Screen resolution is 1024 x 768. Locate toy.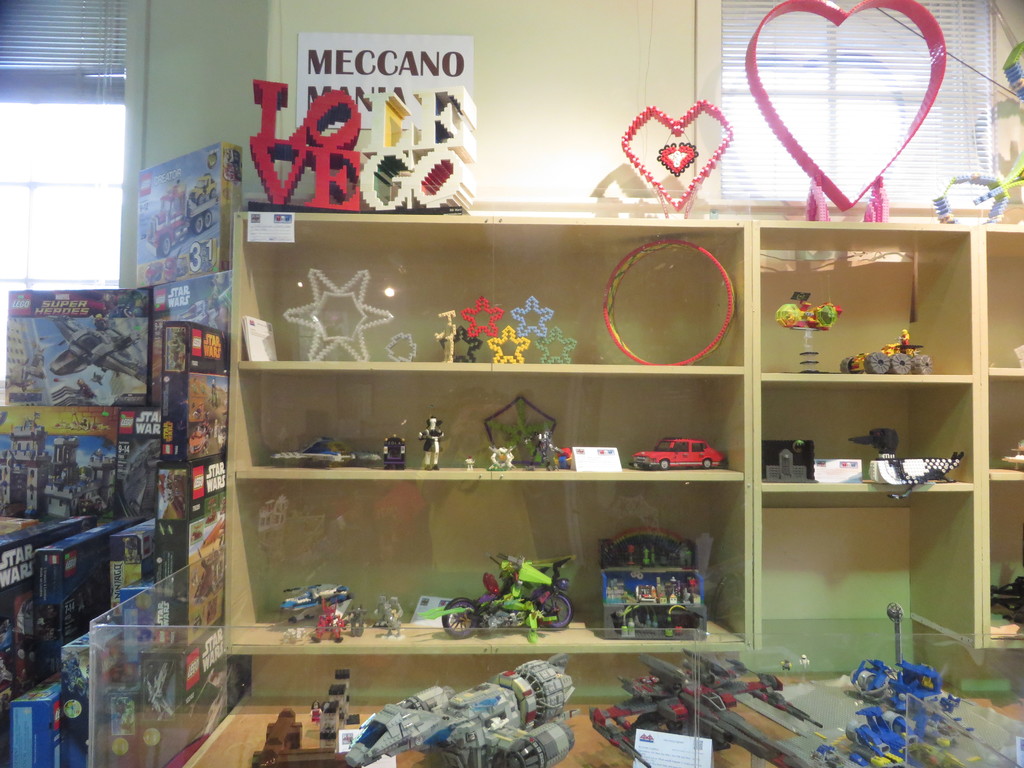
bbox=(598, 532, 728, 641).
